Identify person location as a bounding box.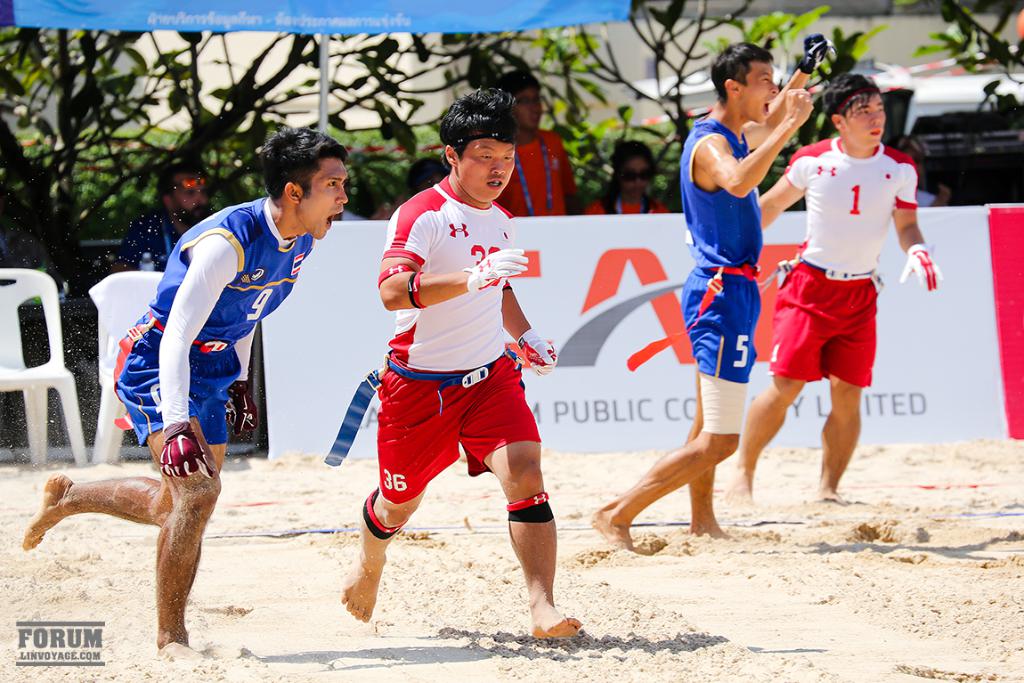
<bbox>714, 74, 943, 512</bbox>.
